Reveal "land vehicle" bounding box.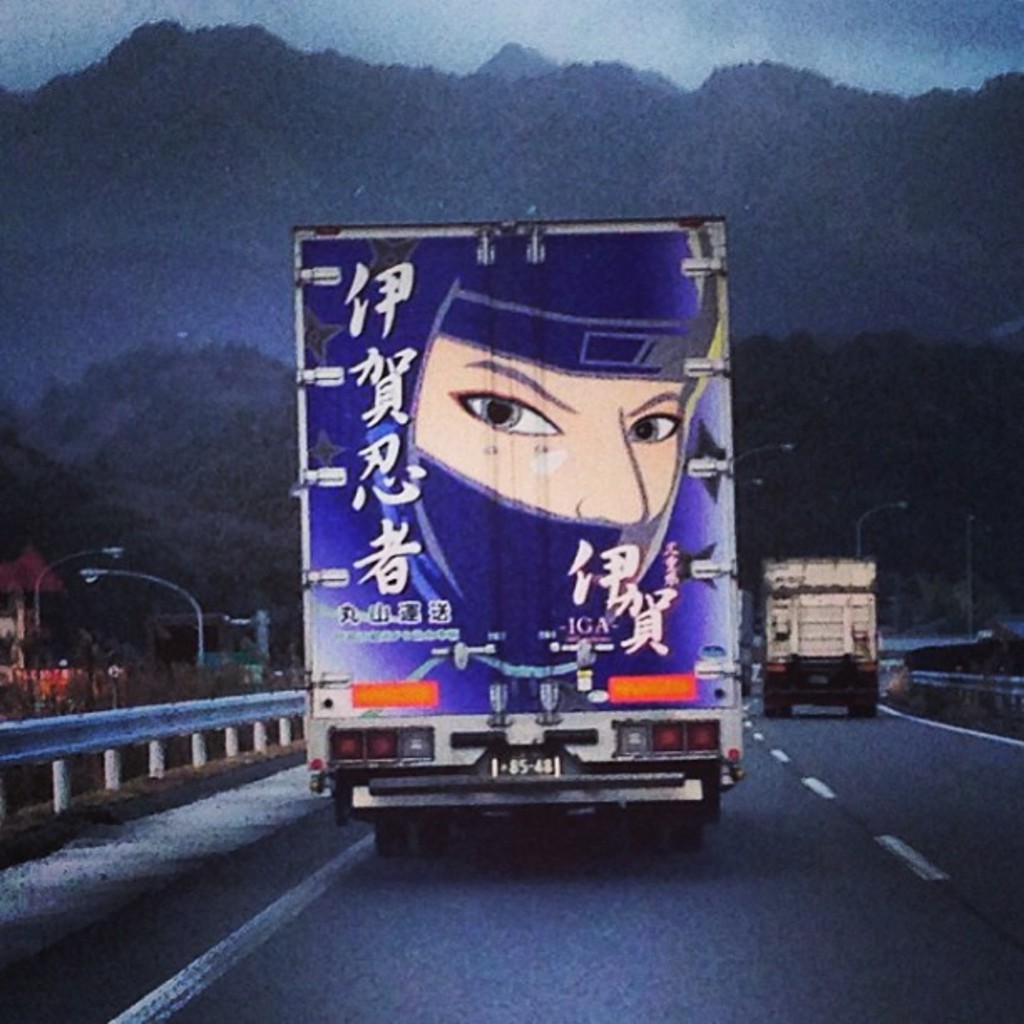
Revealed: 766:547:878:708.
